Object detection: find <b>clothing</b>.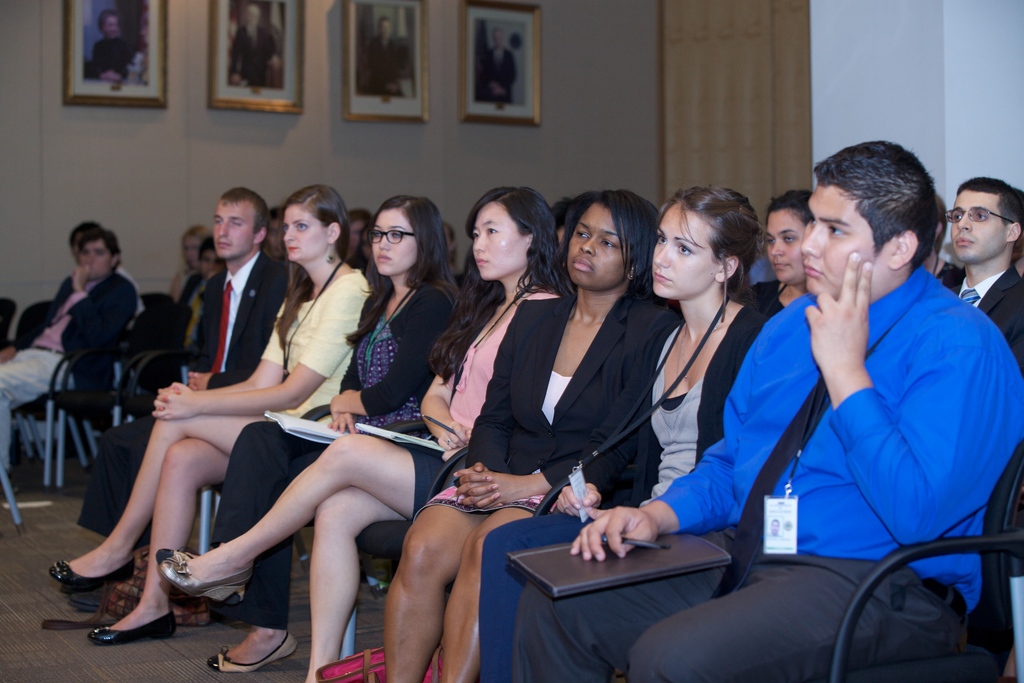
x1=115 y1=258 x2=145 y2=324.
